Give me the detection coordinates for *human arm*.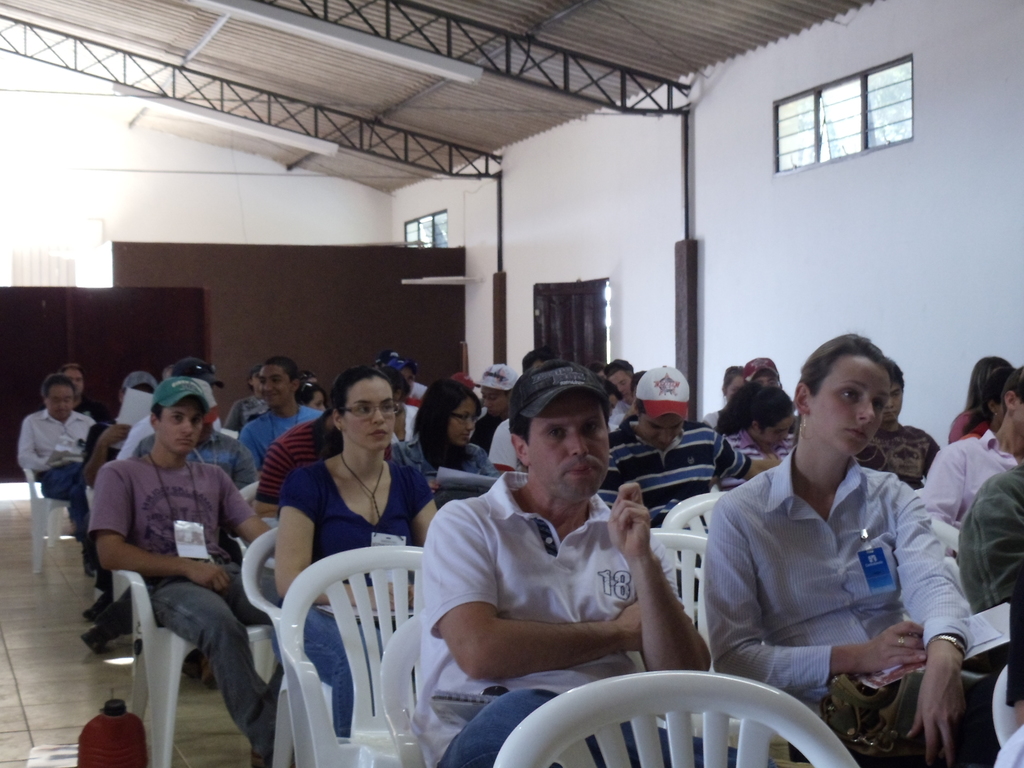
(916, 439, 969, 525).
